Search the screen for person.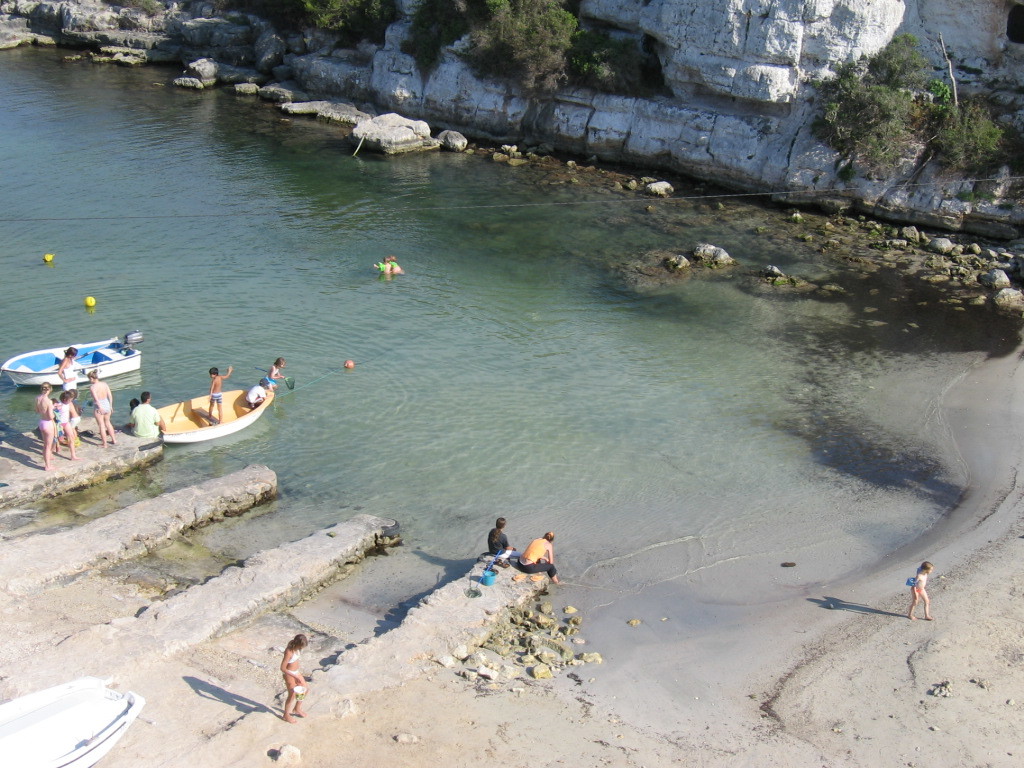
Found at 906:558:938:624.
